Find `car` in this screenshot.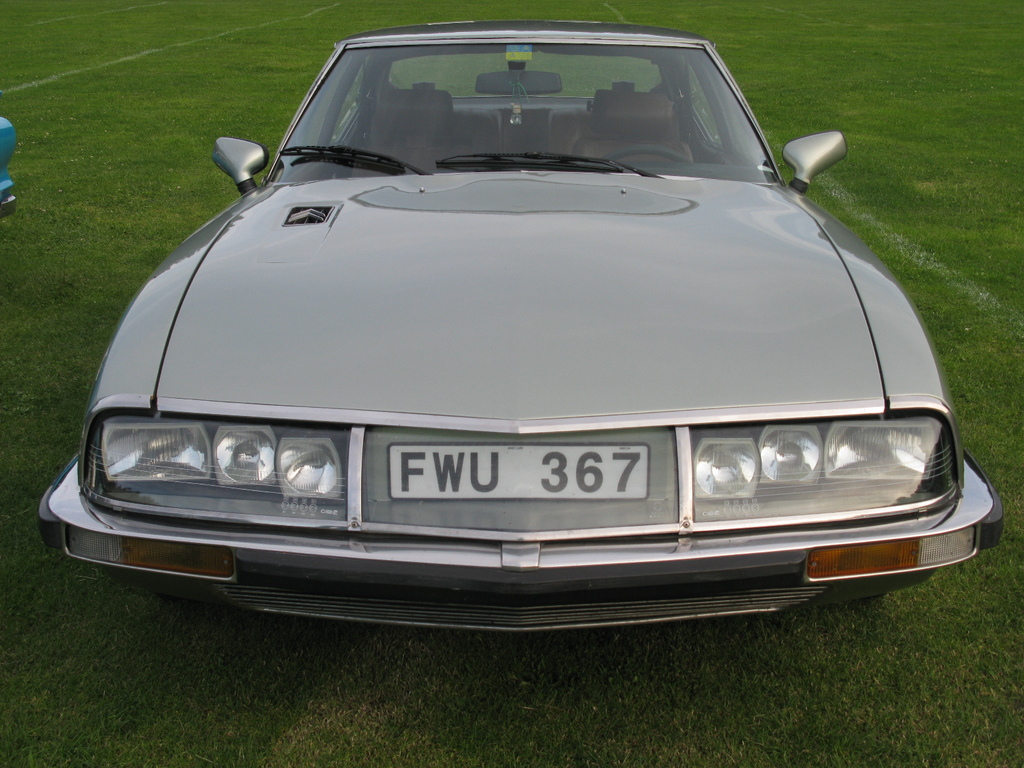
The bounding box for `car` is bbox=(57, 74, 933, 648).
